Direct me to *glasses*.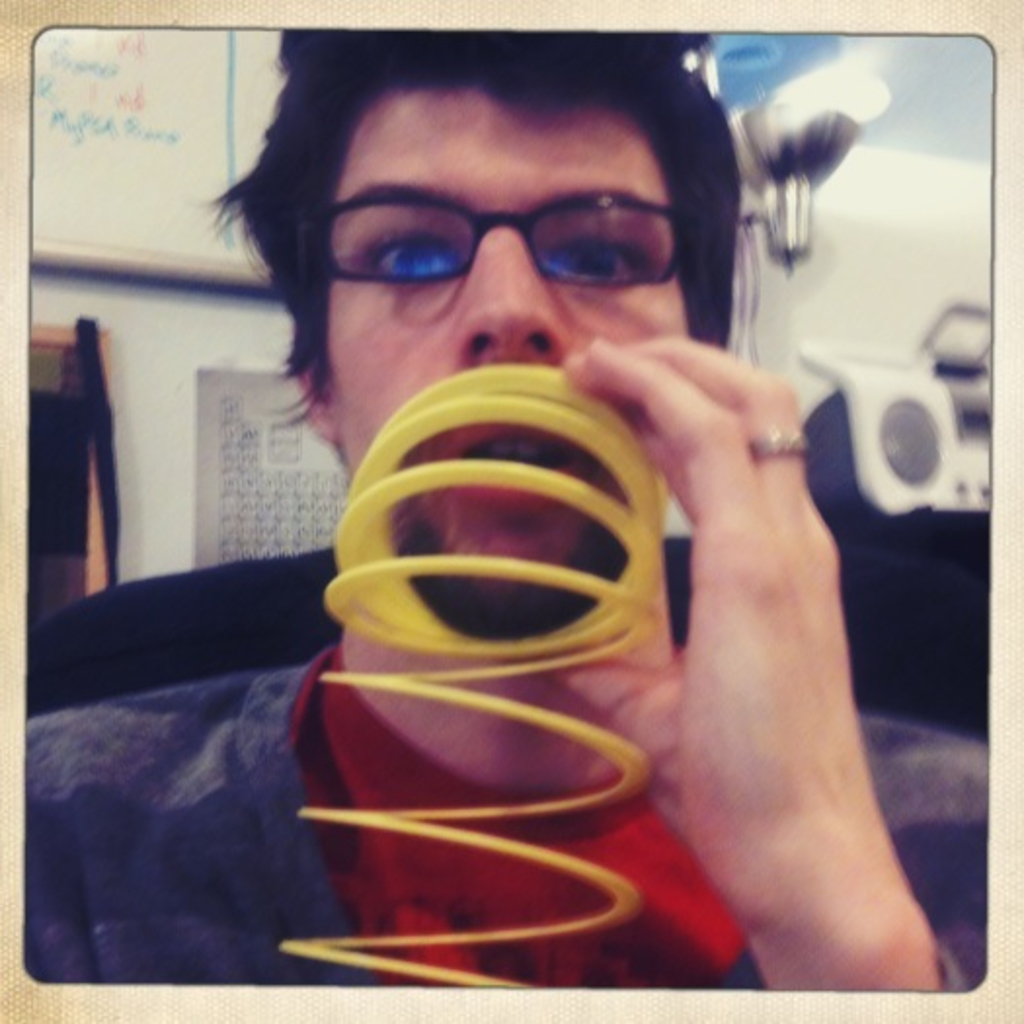
Direction: box=[306, 164, 724, 300].
